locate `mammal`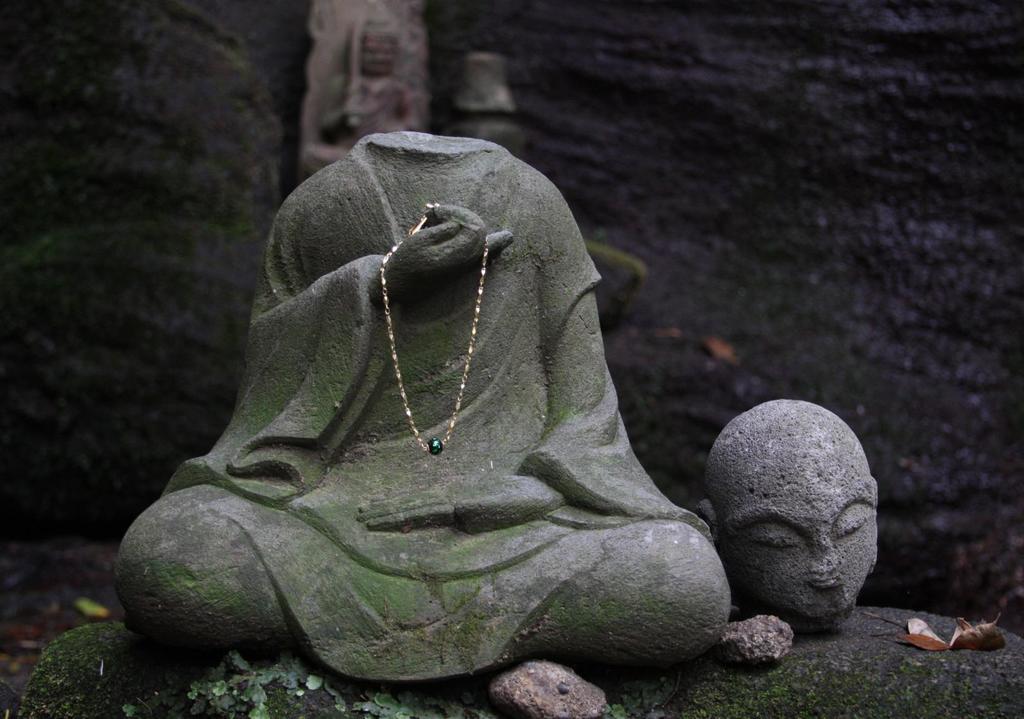
(left=134, top=97, right=749, bottom=715)
